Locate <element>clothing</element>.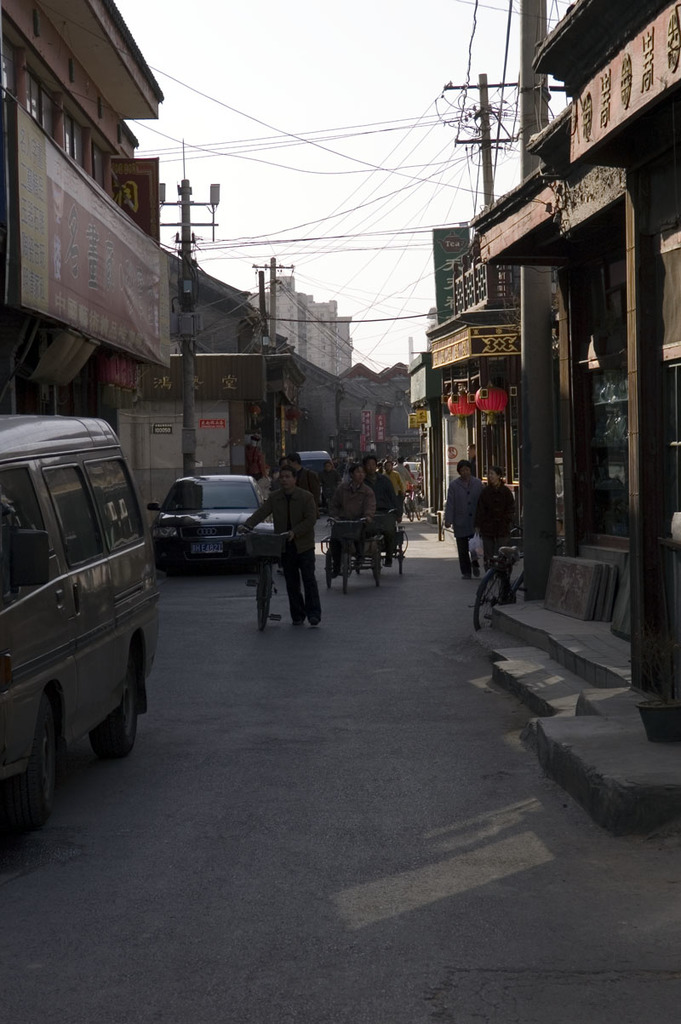
Bounding box: 479:482:517:563.
